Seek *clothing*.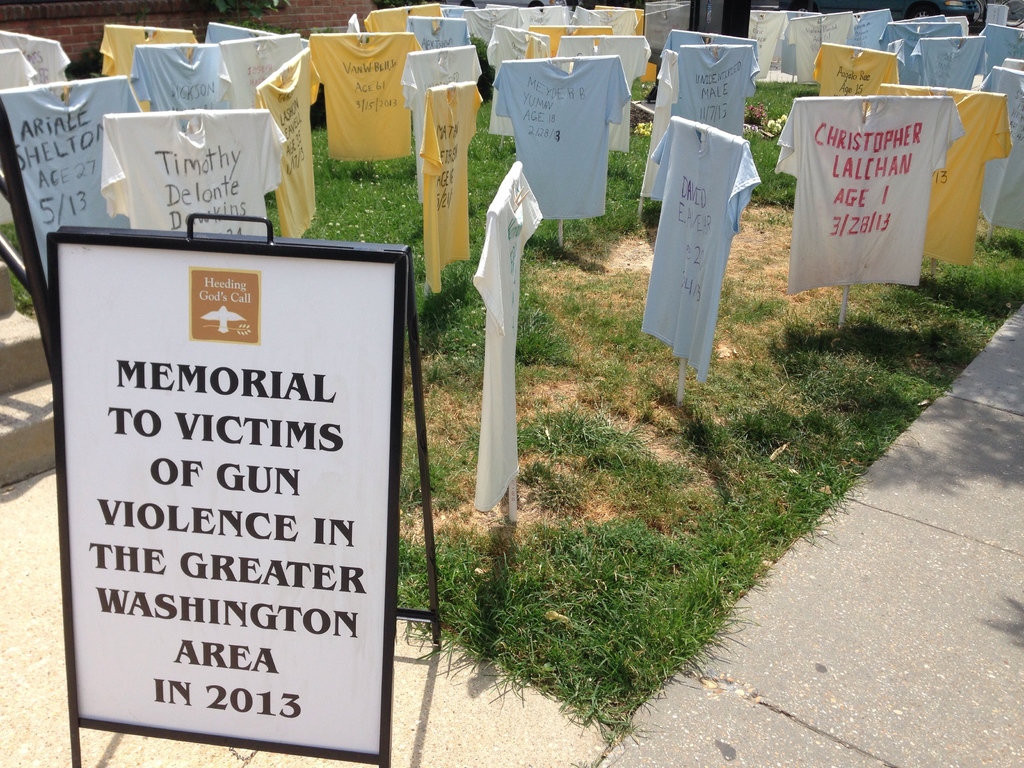
<box>783,12,821,74</box>.
